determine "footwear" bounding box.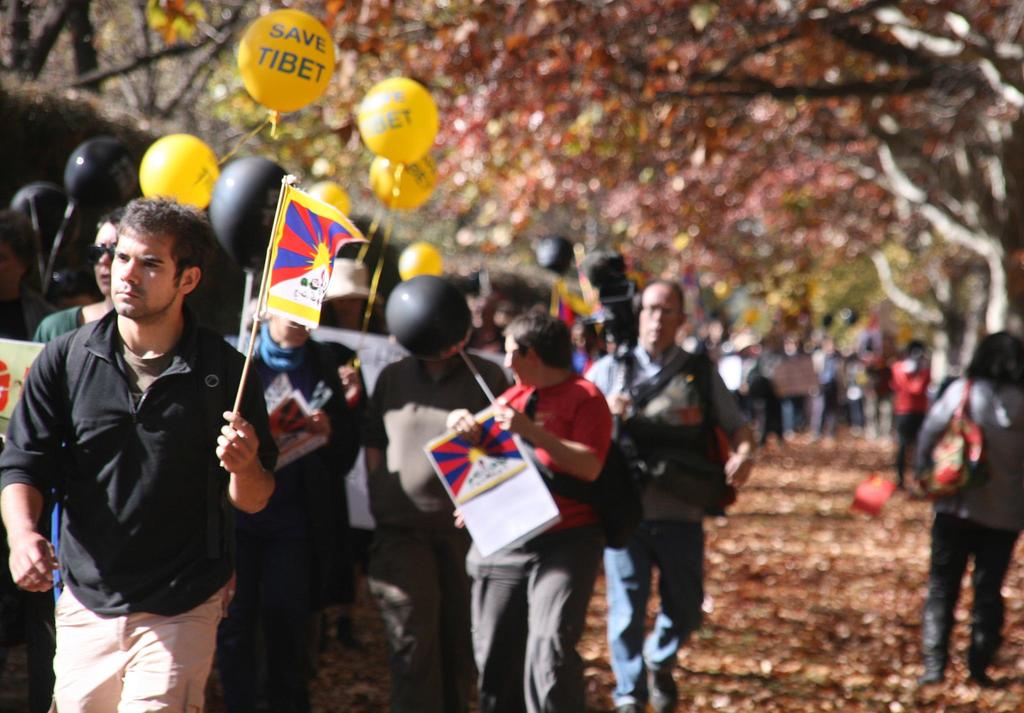
Determined: box=[915, 652, 951, 691].
